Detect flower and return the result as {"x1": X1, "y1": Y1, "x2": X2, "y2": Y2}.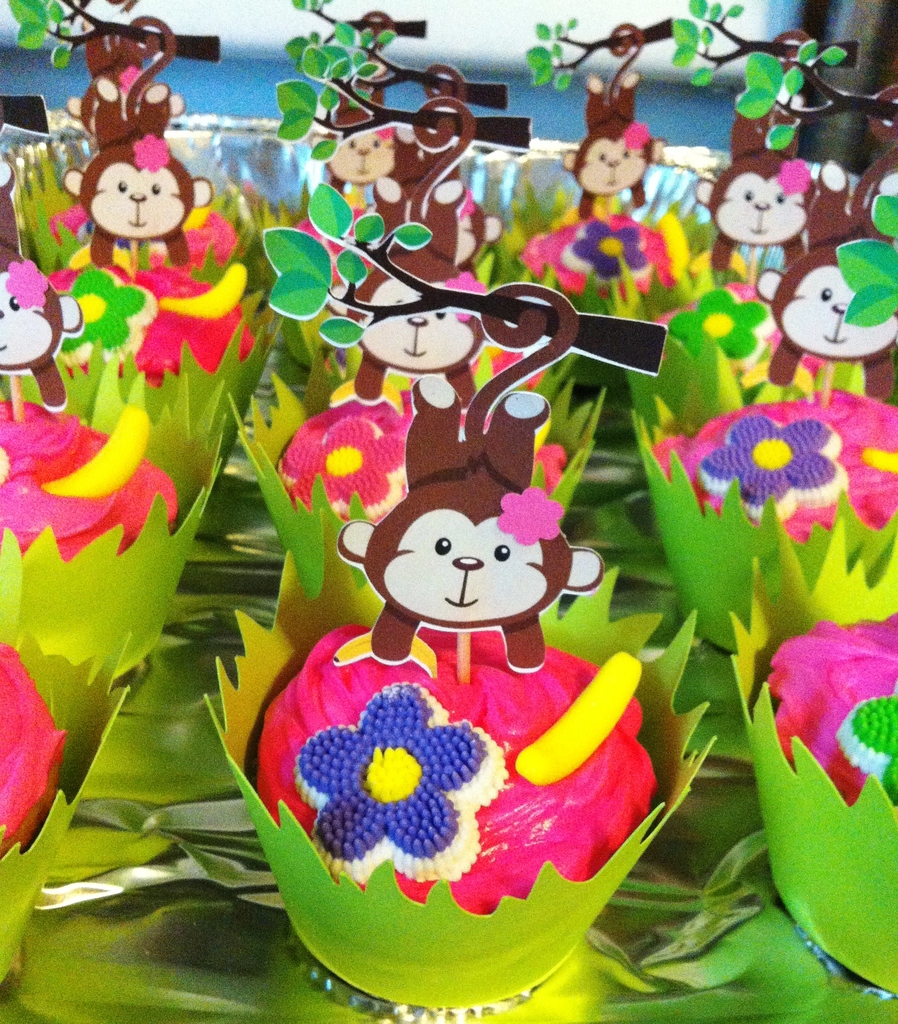
{"x1": 844, "y1": 679, "x2": 897, "y2": 800}.
